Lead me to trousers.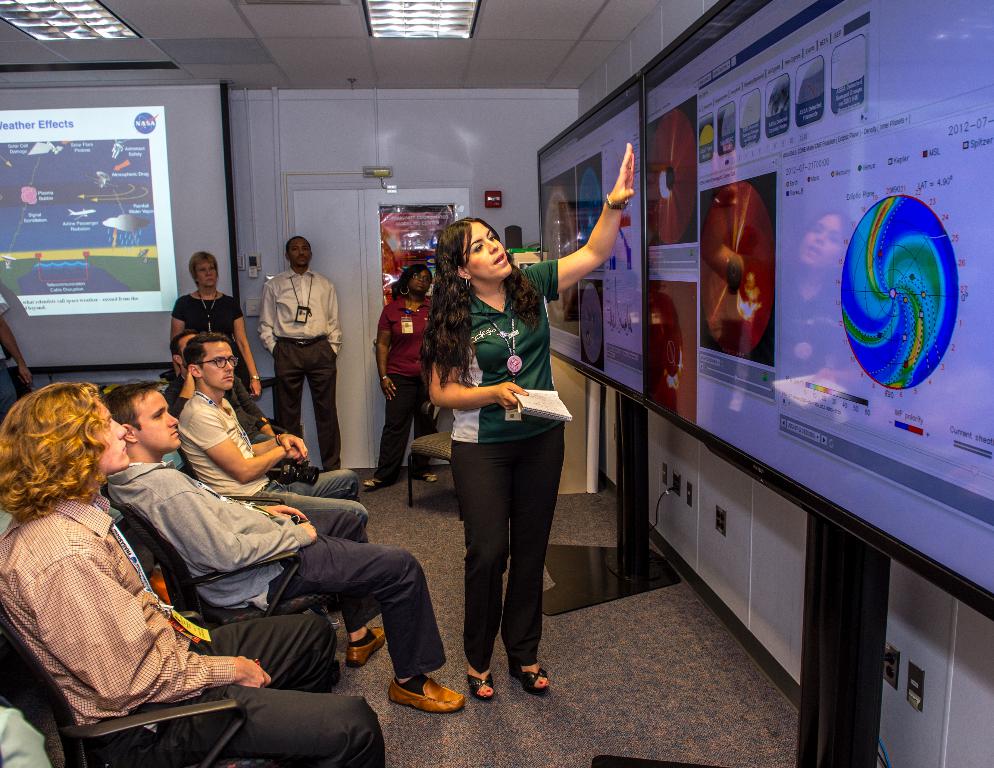
Lead to {"left": 449, "top": 423, "right": 559, "bottom": 670}.
